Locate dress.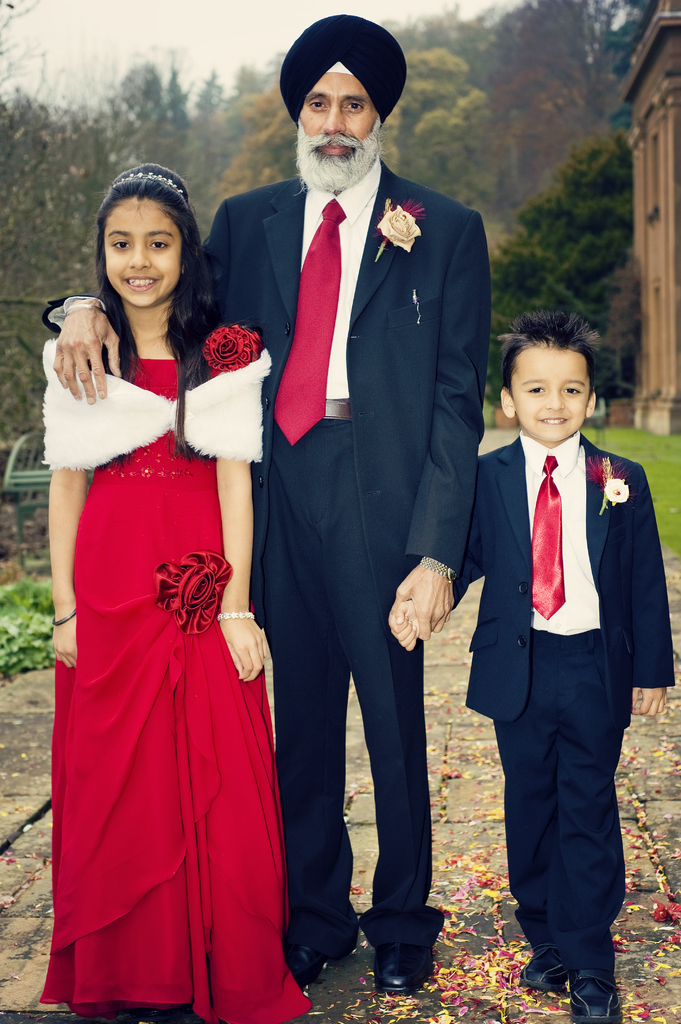
Bounding box: [35, 342, 319, 1023].
